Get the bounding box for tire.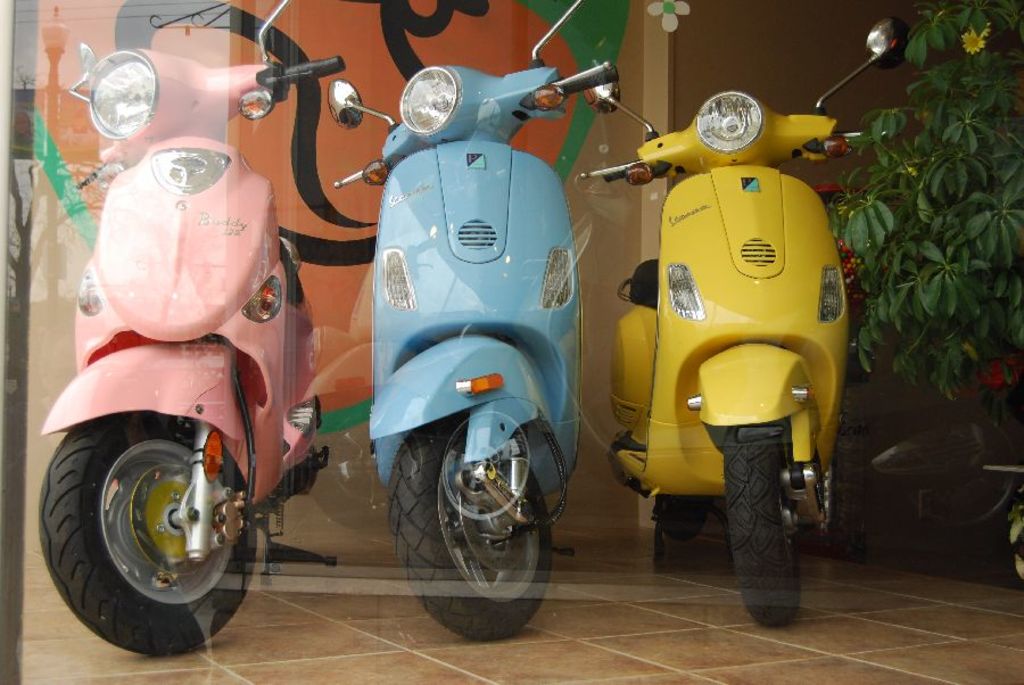
rect(35, 407, 258, 659).
